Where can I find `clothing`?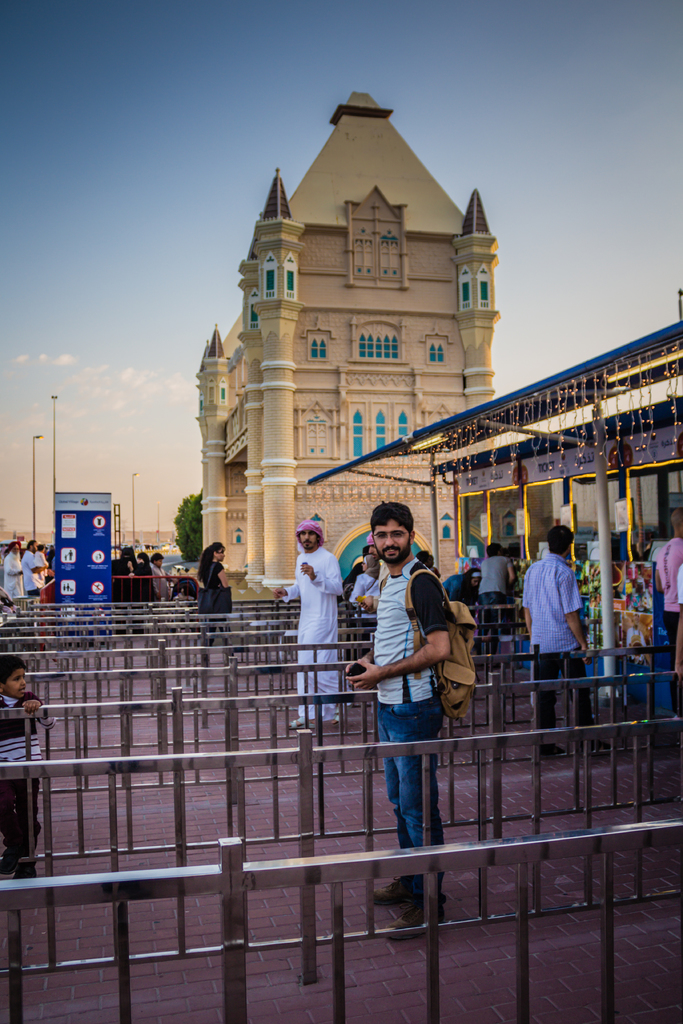
You can find it at BBox(658, 532, 682, 685).
